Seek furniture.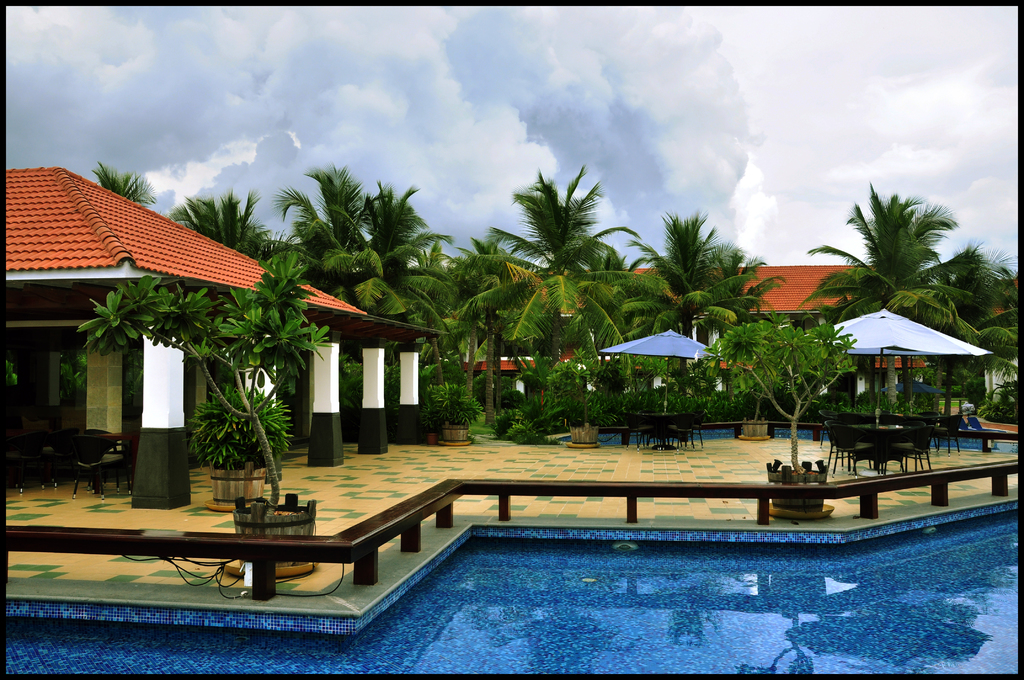
[left=65, top=427, right=144, bottom=501].
